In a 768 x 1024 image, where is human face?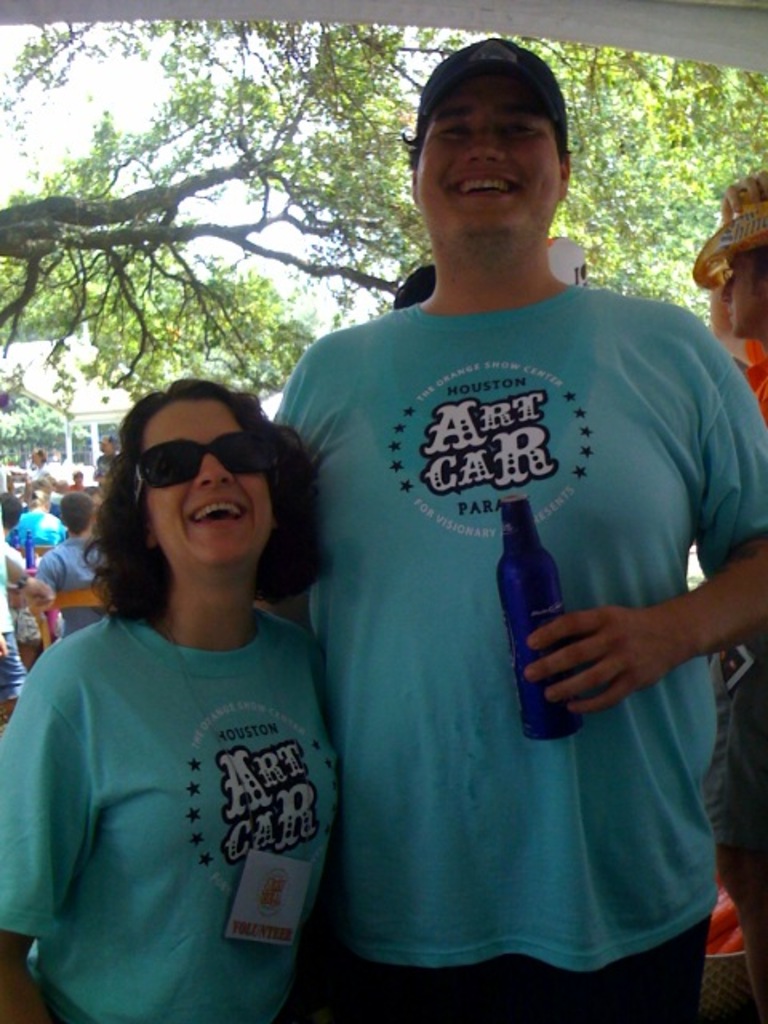
crop(720, 251, 765, 330).
